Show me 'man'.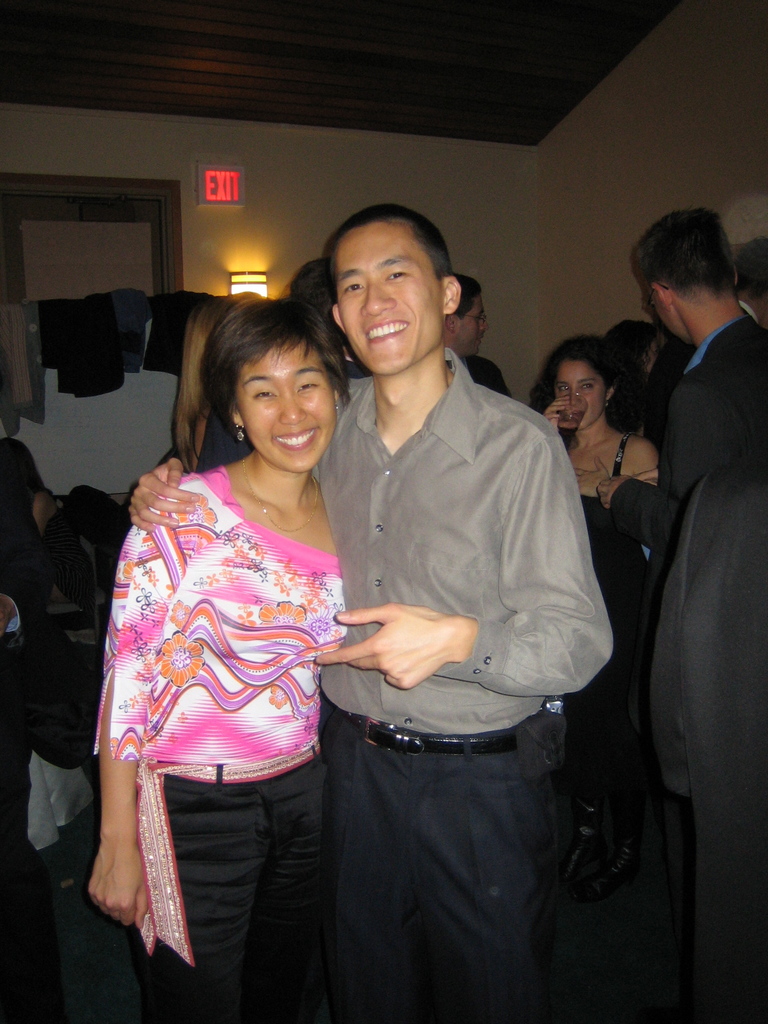
'man' is here: Rect(444, 274, 515, 398).
